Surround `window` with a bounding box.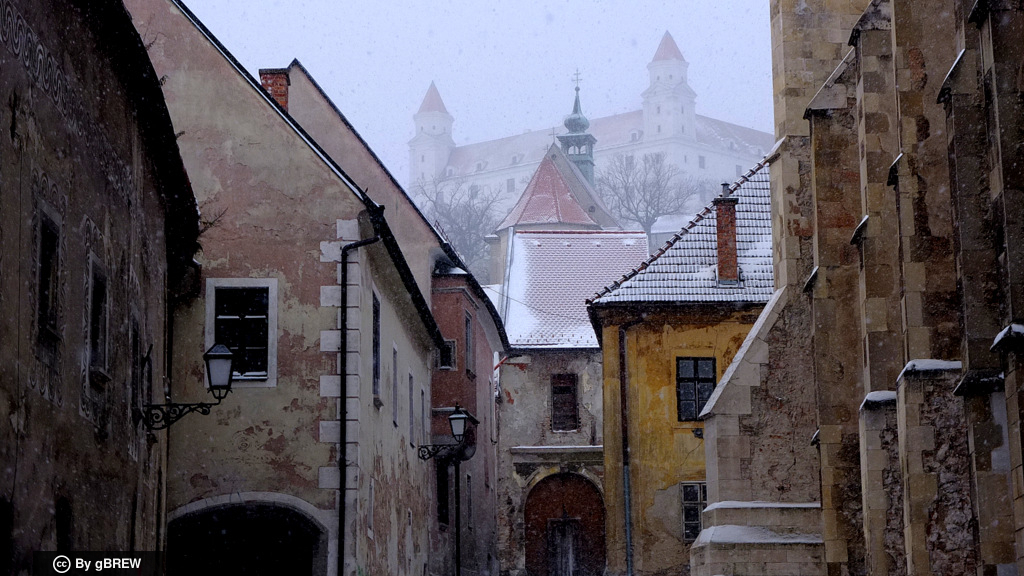
bbox=(463, 313, 477, 370).
